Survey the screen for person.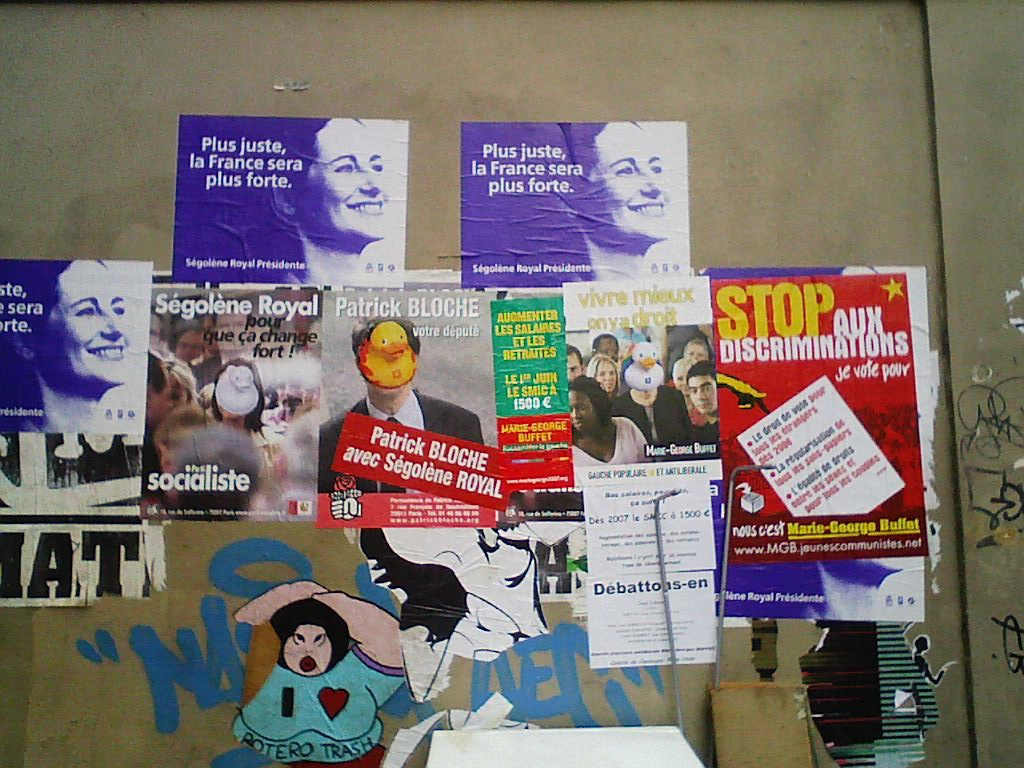
Survey found: <box>16,256,128,437</box>.
